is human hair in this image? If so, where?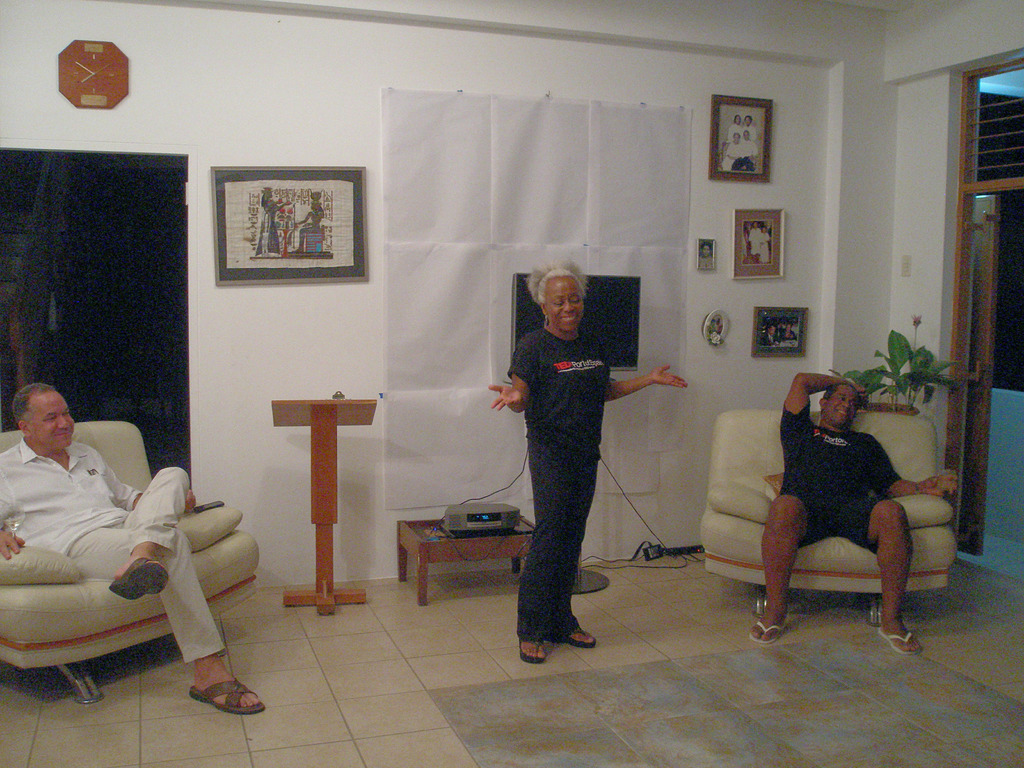
Yes, at pyautogui.locateOnScreen(10, 380, 57, 426).
